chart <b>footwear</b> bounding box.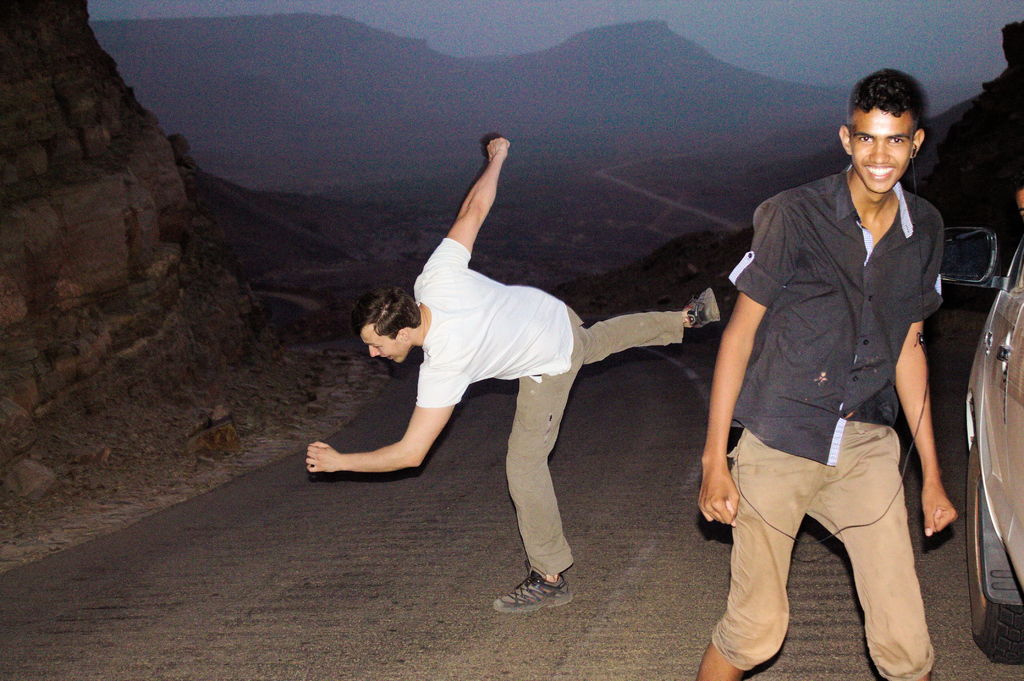
Charted: <box>490,564,570,618</box>.
